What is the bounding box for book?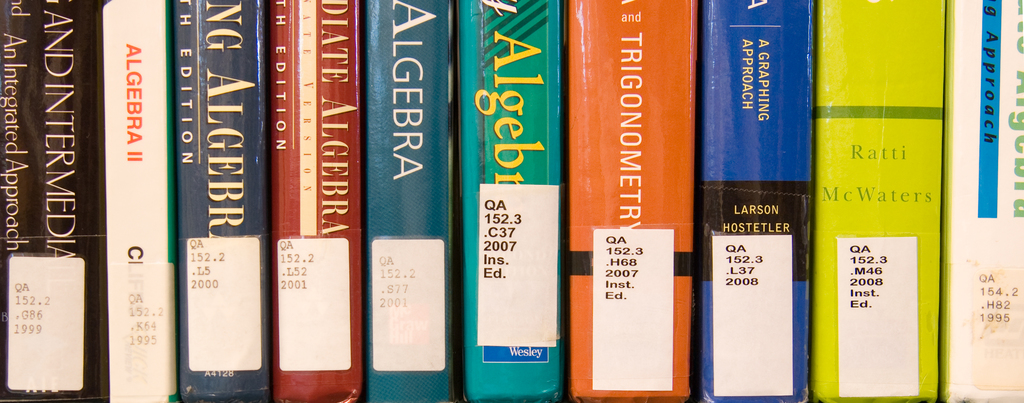
<region>569, 0, 694, 402</region>.
